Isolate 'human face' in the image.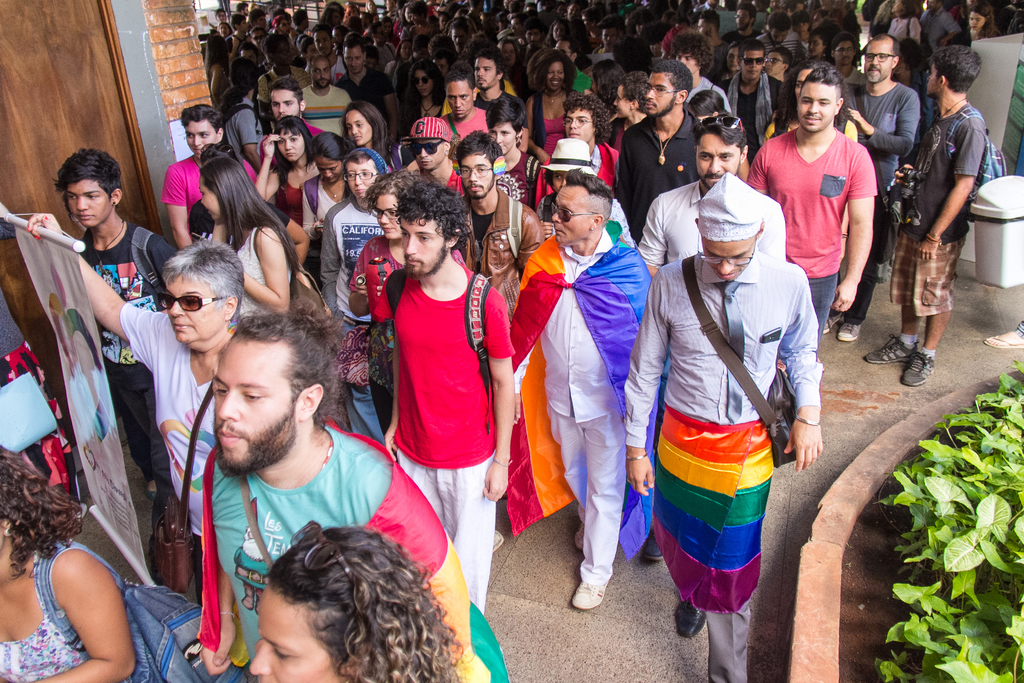
Isolated region: 547:60:564:89.
